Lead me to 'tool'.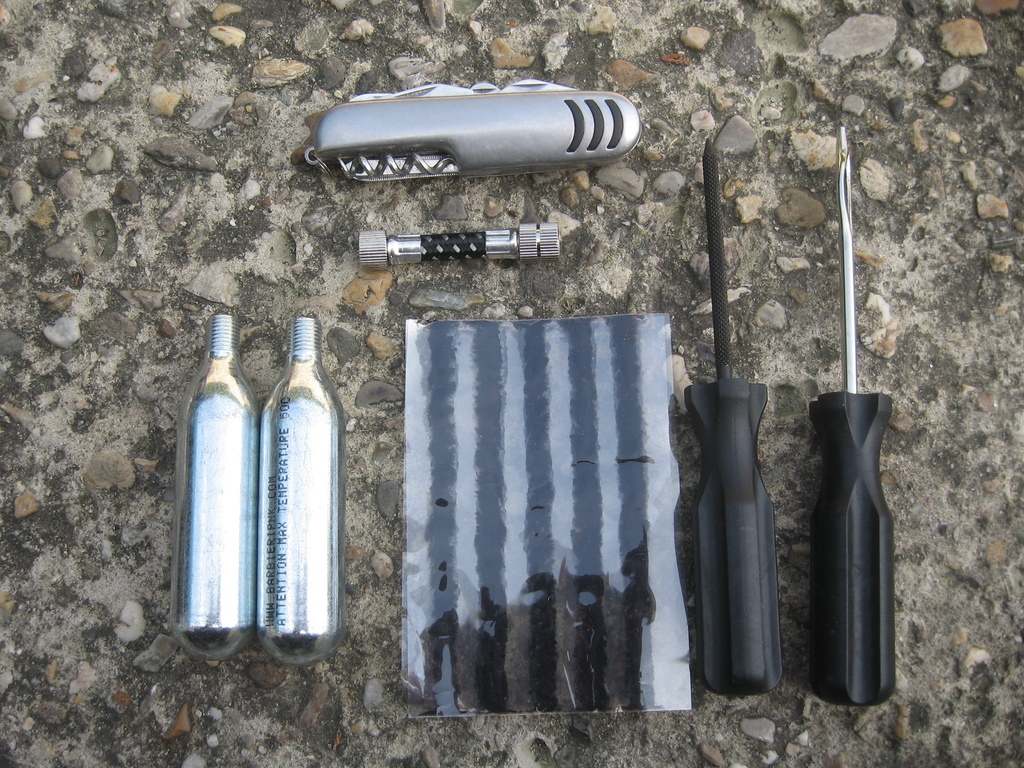
Lead to BBox(669, 140, 784, 699).
